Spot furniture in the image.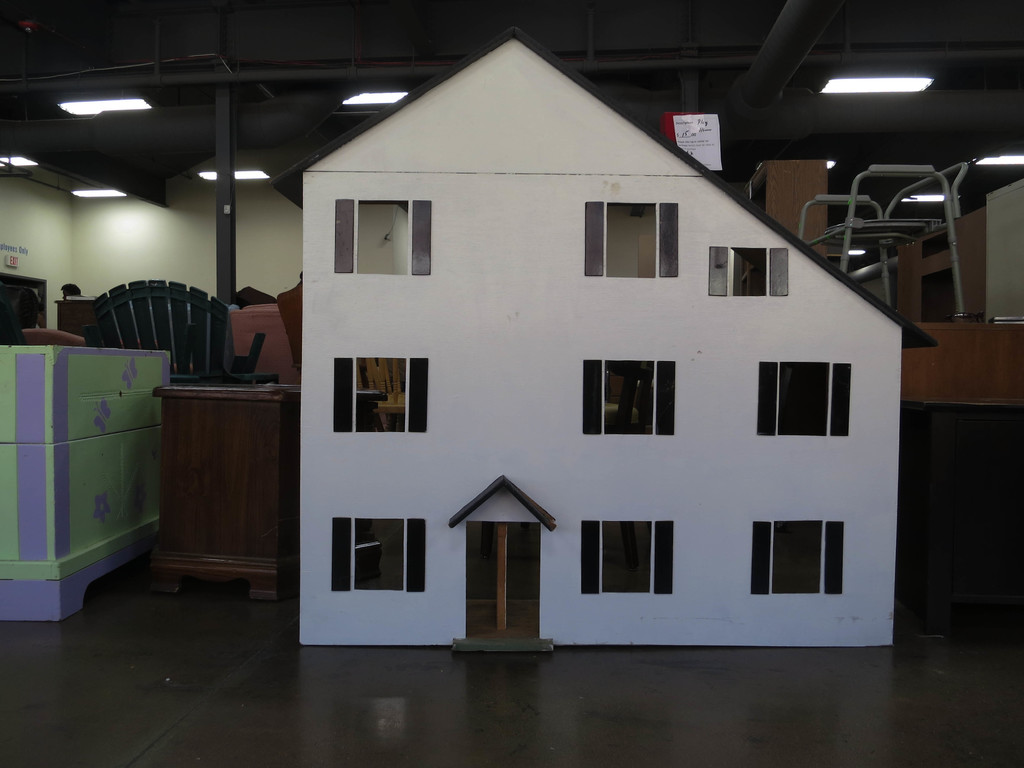
furniture found at <box>0,274,50,344</box>.
